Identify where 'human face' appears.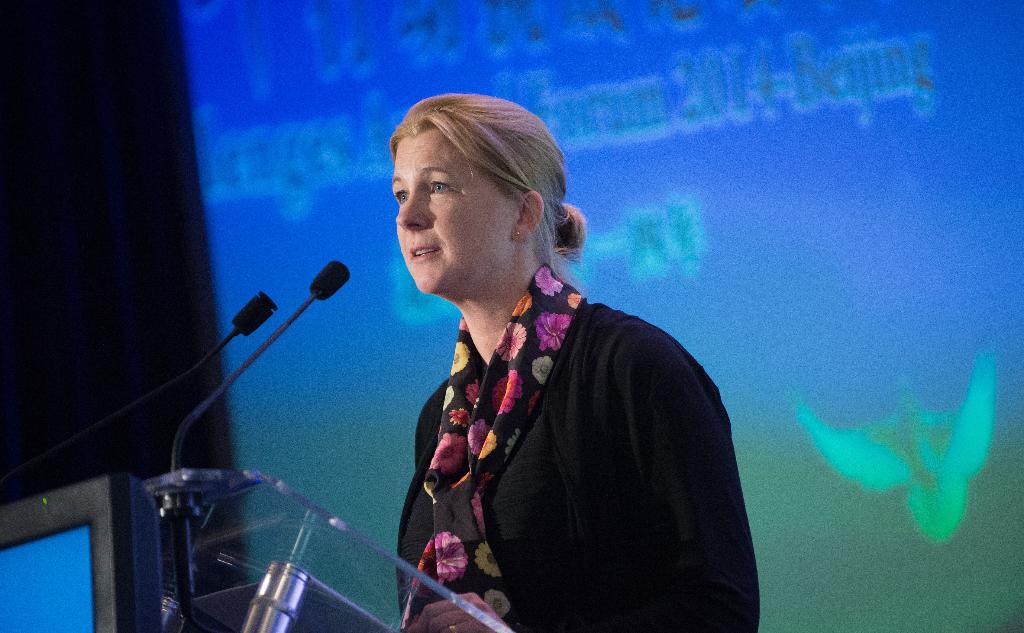
Appears at {"x1": 388, "y1": 129, "x2": 515, "y2": 295}.
